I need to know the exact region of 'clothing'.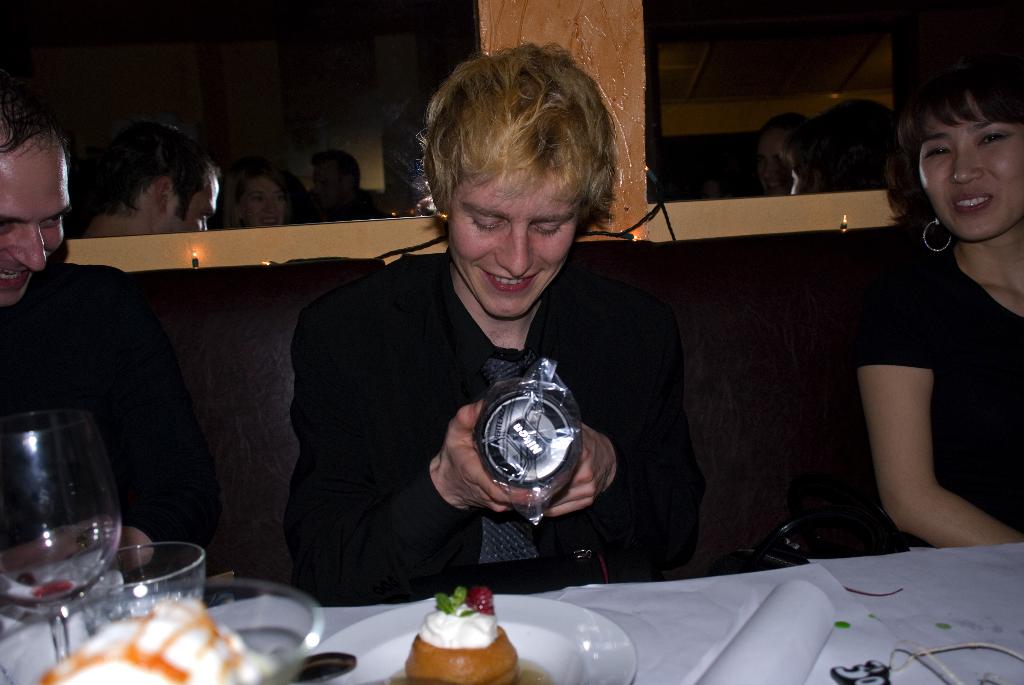
Region: crop(850, 248, 1023, 549).
